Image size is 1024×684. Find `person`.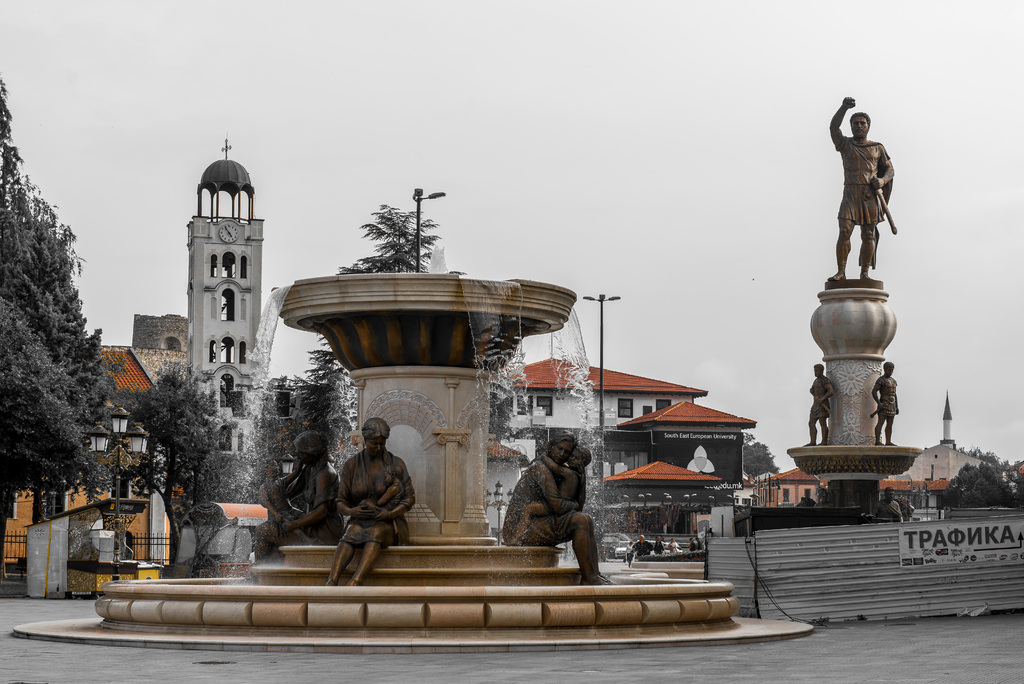
l=361, t=464, r=404, b=510.
